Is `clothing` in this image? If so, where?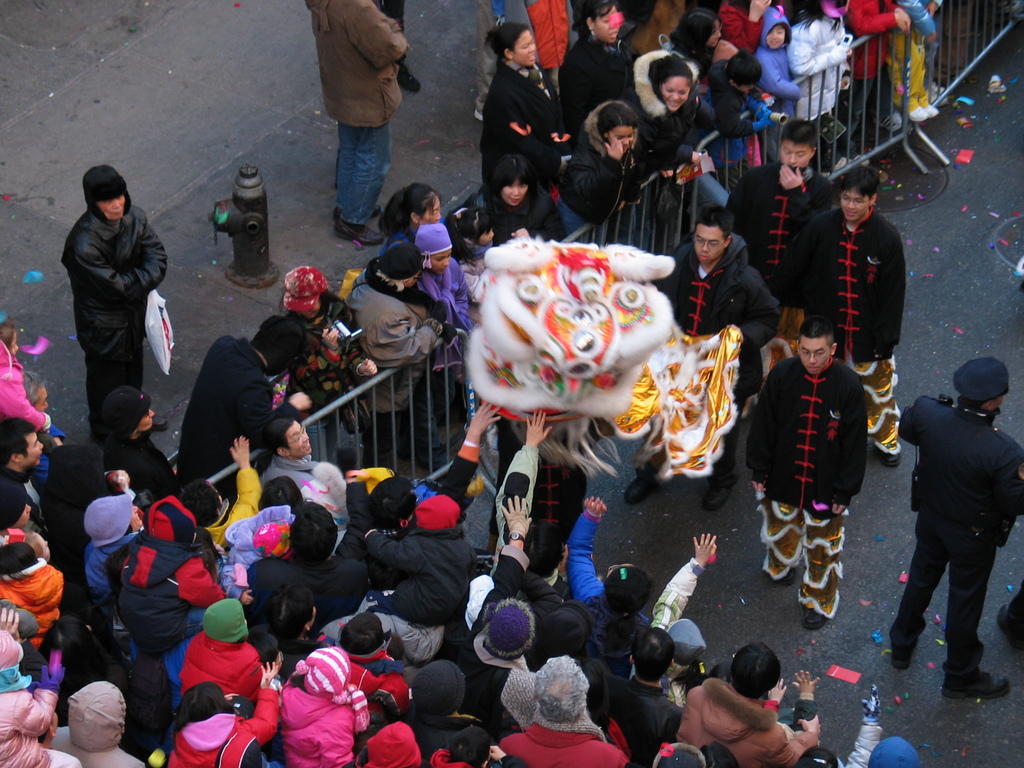
Yes, at (x1=559, y1=49, x2=627, y2=98).
